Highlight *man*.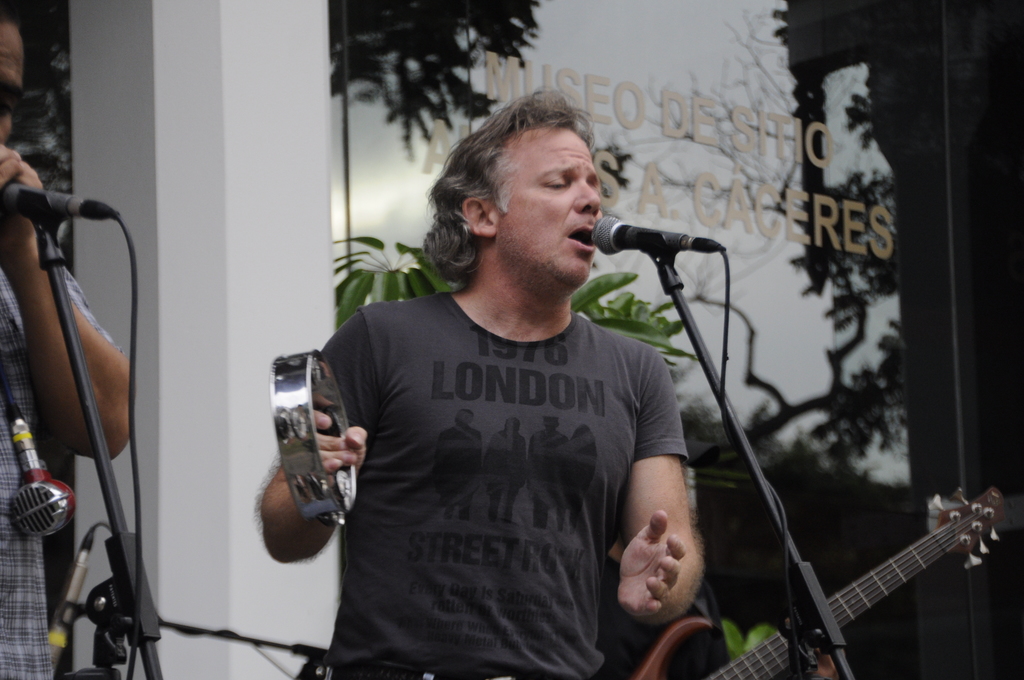
Highlighted region: [483,418,524,521].
